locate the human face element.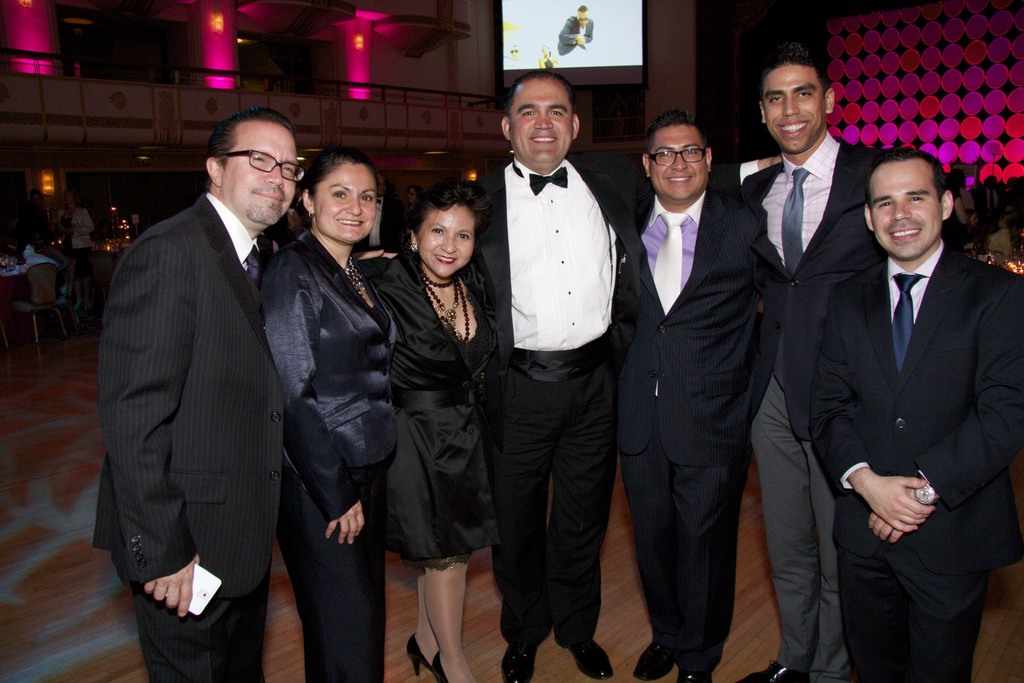
Element bbox: box=[220, 120, 296, 222].
